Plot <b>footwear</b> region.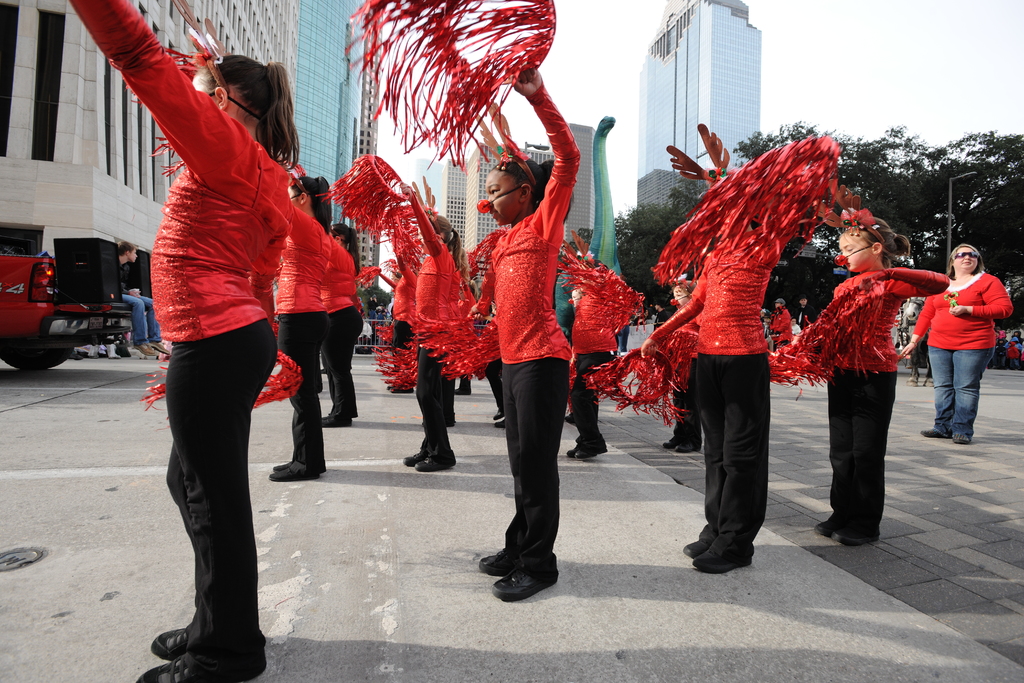
Plotted at bbox(563, 411, 575, 423).
